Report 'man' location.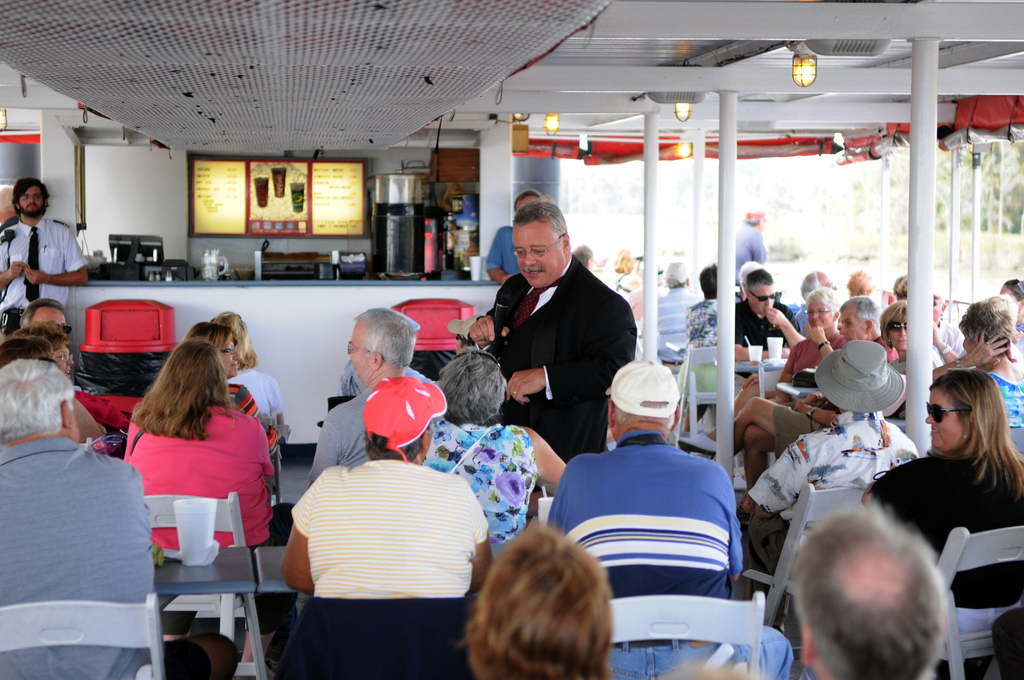
Report: <bbox>651, 261, 701, 350</bbox>.
